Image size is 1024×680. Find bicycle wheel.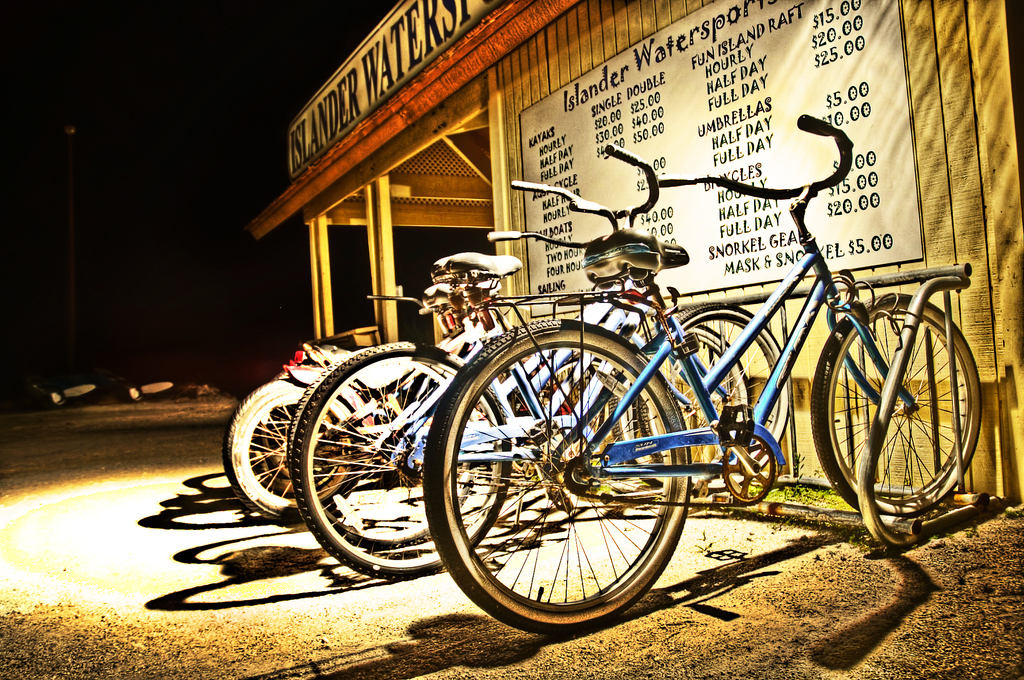
{"left": 422, "top": 312, "right": 692, "bottom": 635}.
